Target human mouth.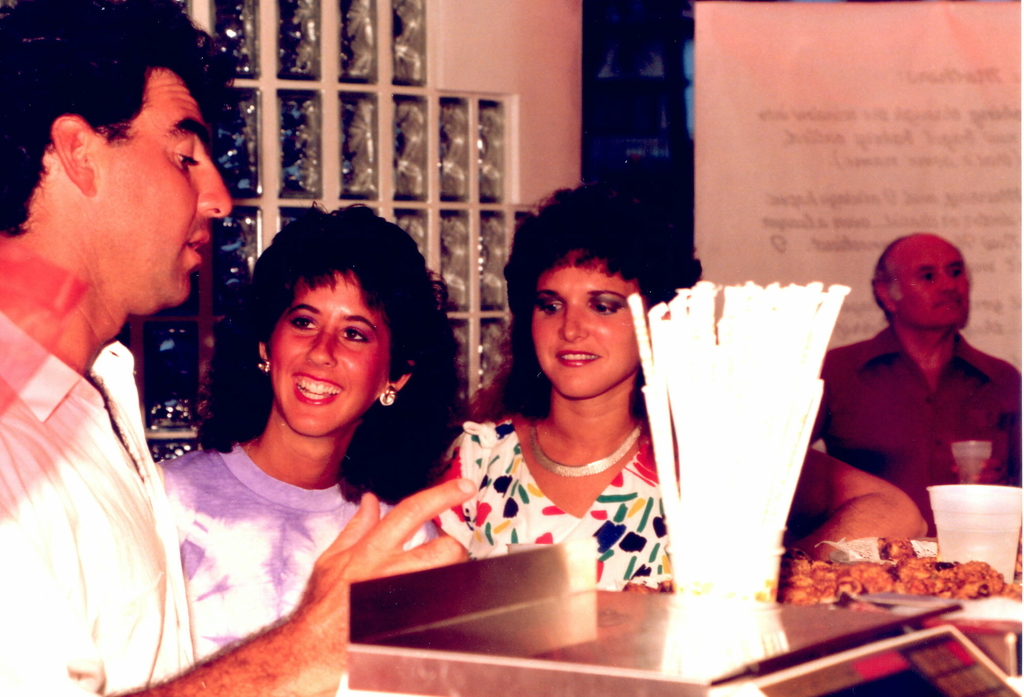
Target region: (x1=184, y1=230, x2=215, y2=261).
